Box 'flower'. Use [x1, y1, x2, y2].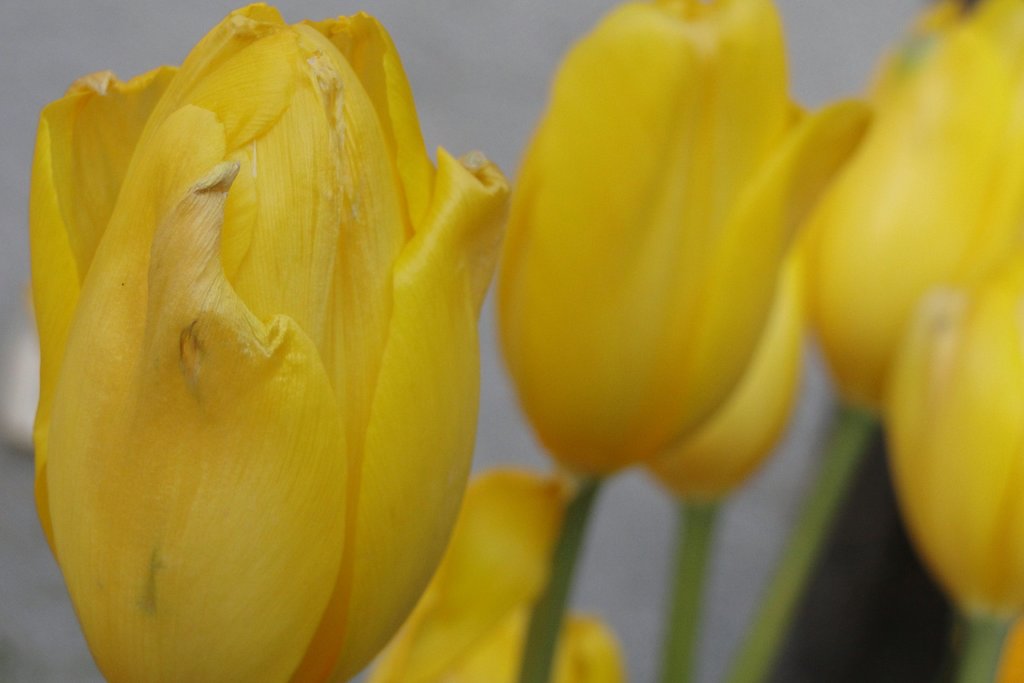
[2, 2, 518, 682].
